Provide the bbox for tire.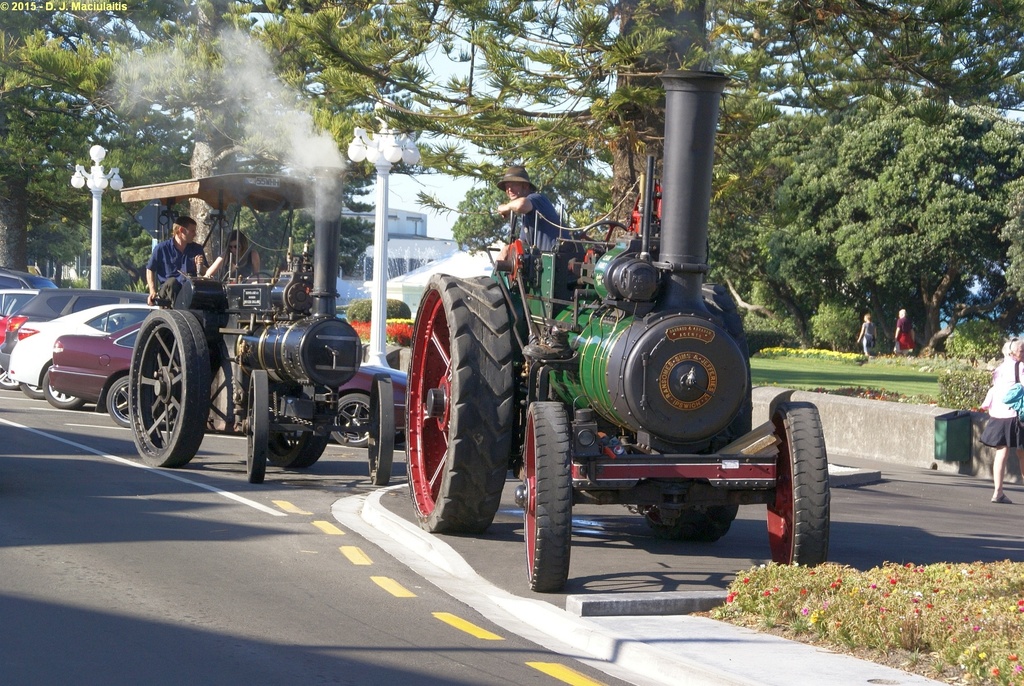
region(330, 388, 386, 452).
